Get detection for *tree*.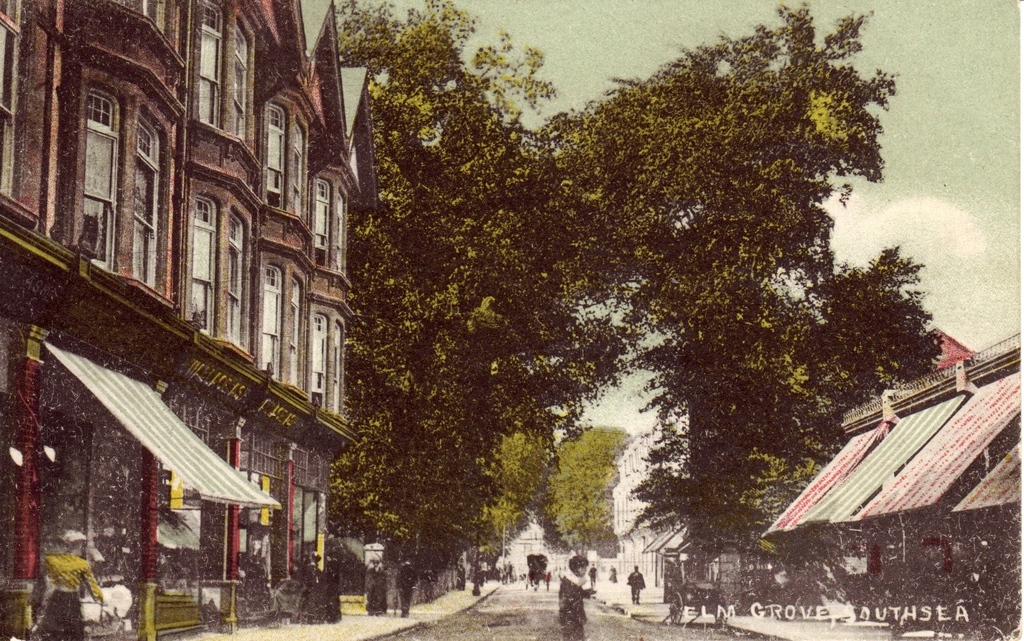
Detection: (822, 229, 952, 402).
